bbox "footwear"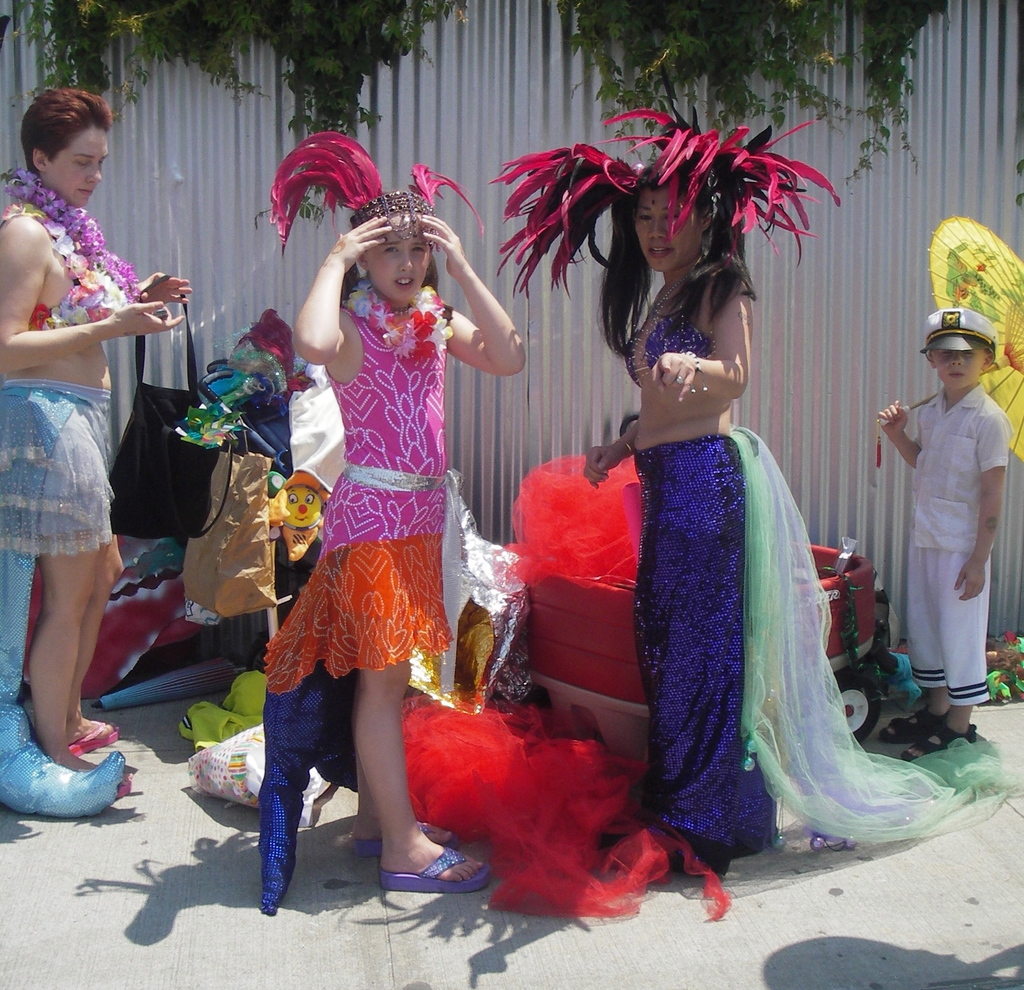
box(877, 703, 948, 747)
